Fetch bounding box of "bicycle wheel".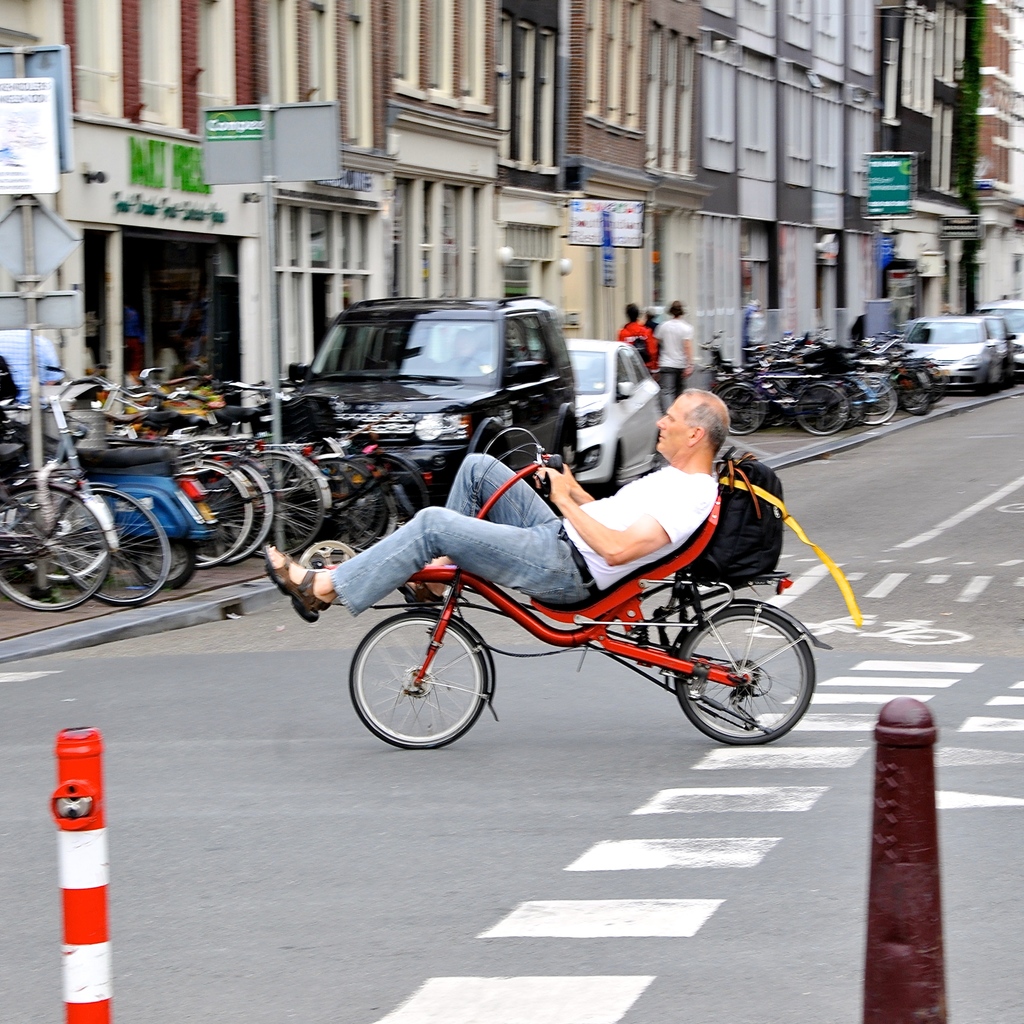
Bbox: x1=844, y1=375, x2=895, y2=428.
